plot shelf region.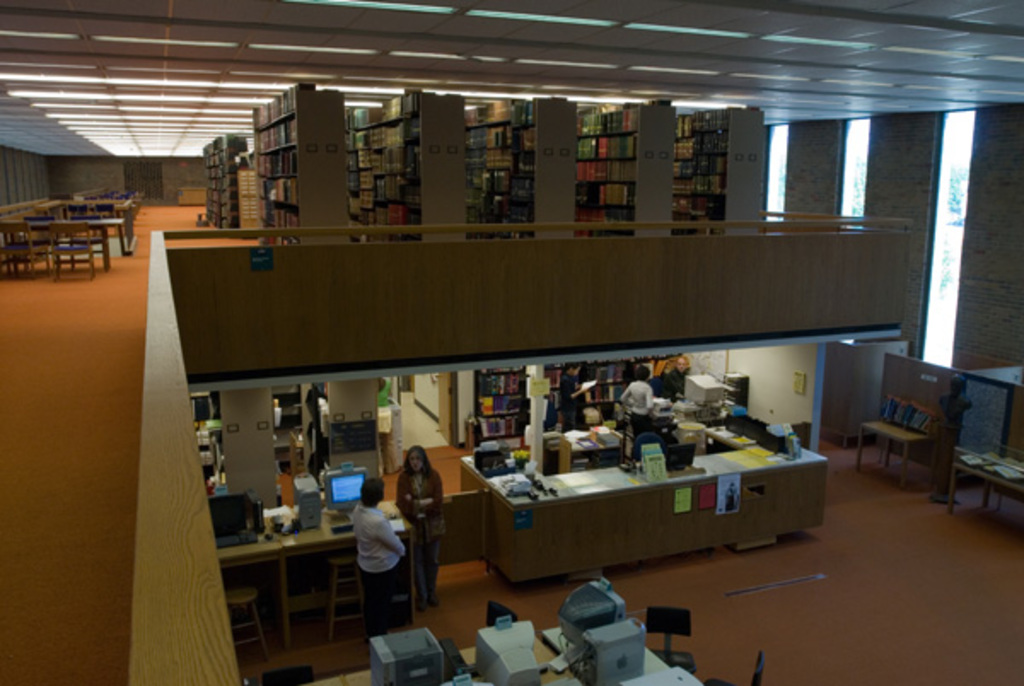
Plotted at Rect(198, 131, 253, 234).
